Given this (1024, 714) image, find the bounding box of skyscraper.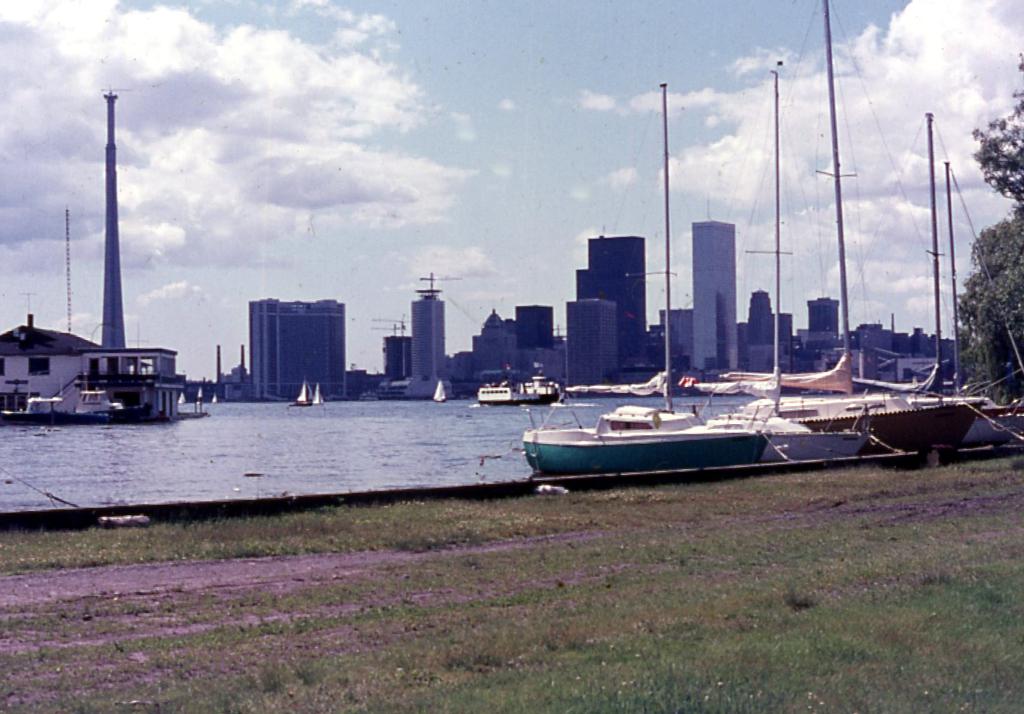
[x1=685, y1=219, x2=739, y2=369].
